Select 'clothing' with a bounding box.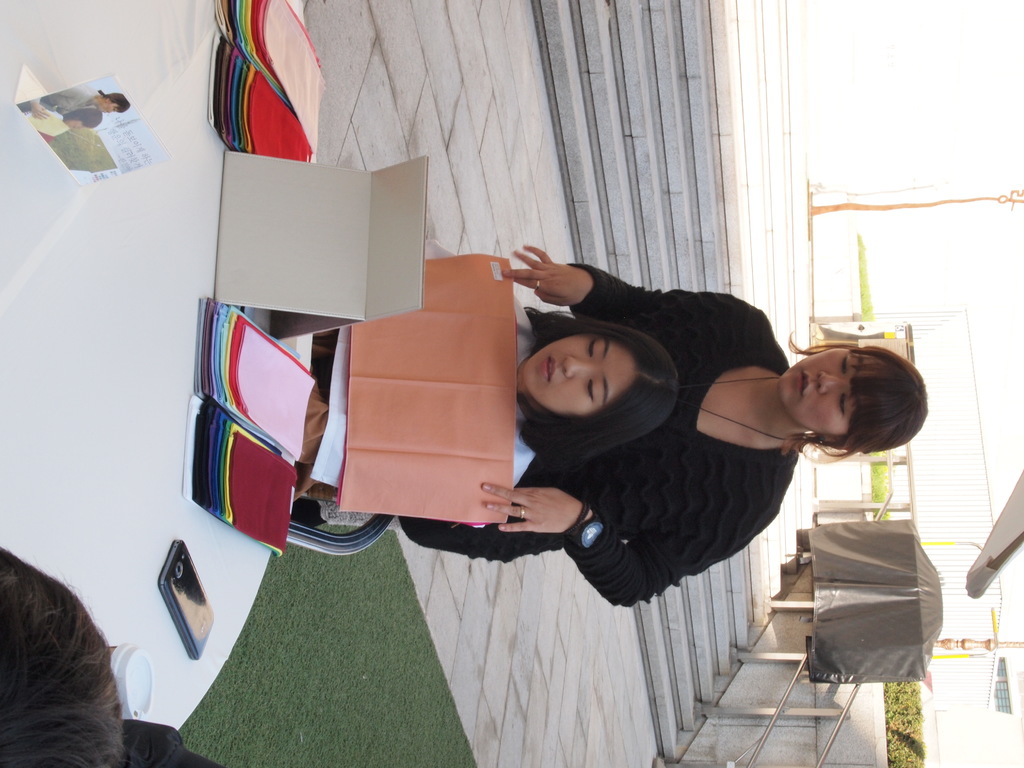
<region>299, 234, 534, 498</region>.
